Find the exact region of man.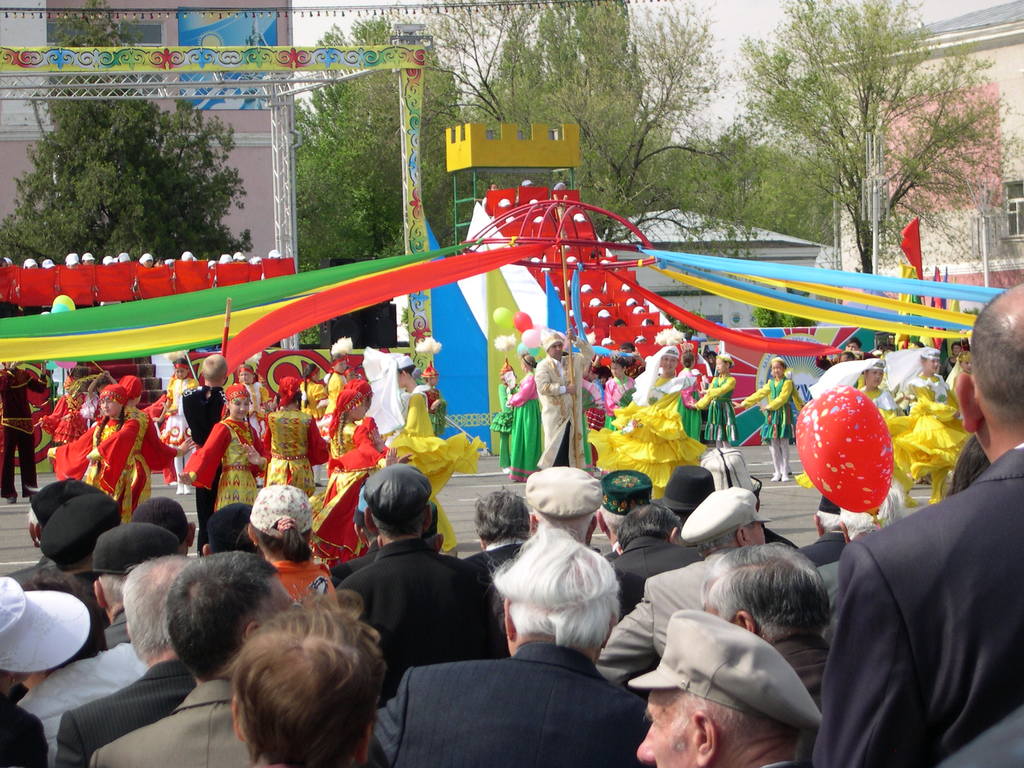
Exact region: {"left": 325, "top": 477, "right": 493, "bottom": 685}.
